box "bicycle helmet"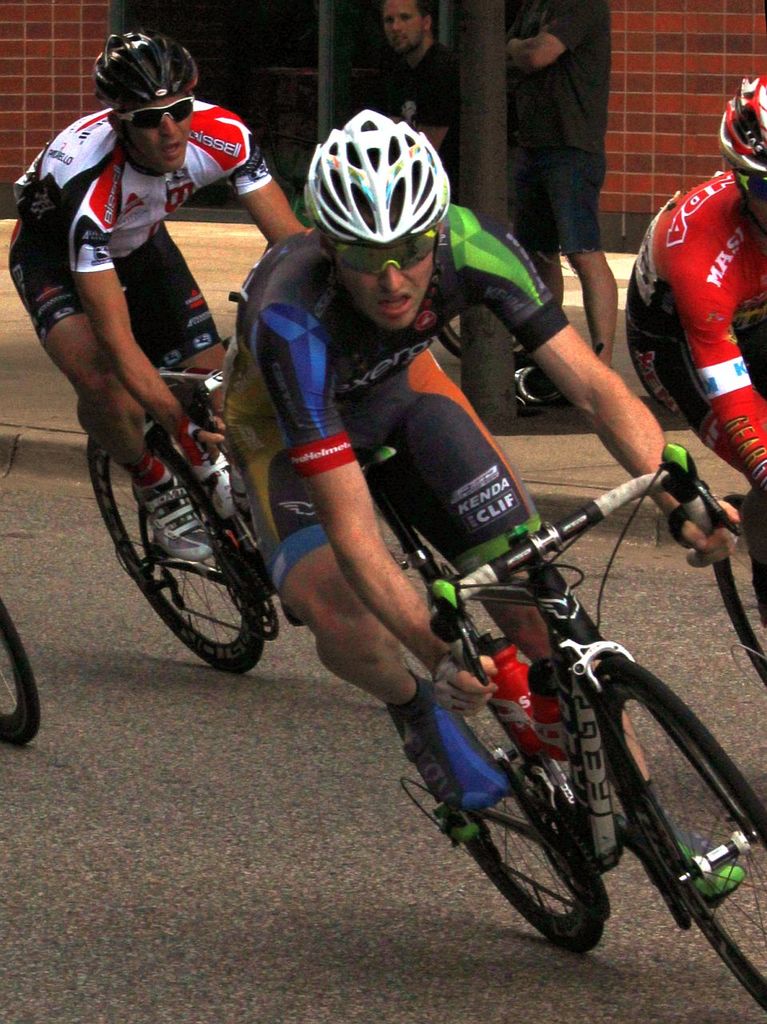
721/81/766/176
